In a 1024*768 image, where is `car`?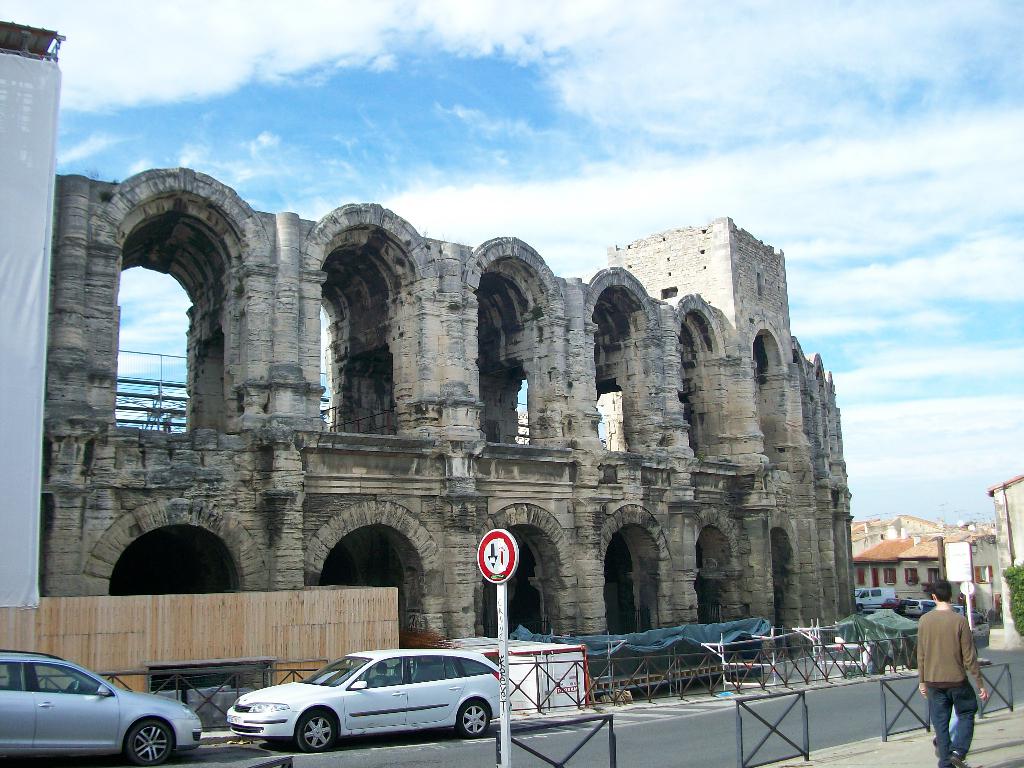
[left=227, top=647, right=506, bottom=752].
